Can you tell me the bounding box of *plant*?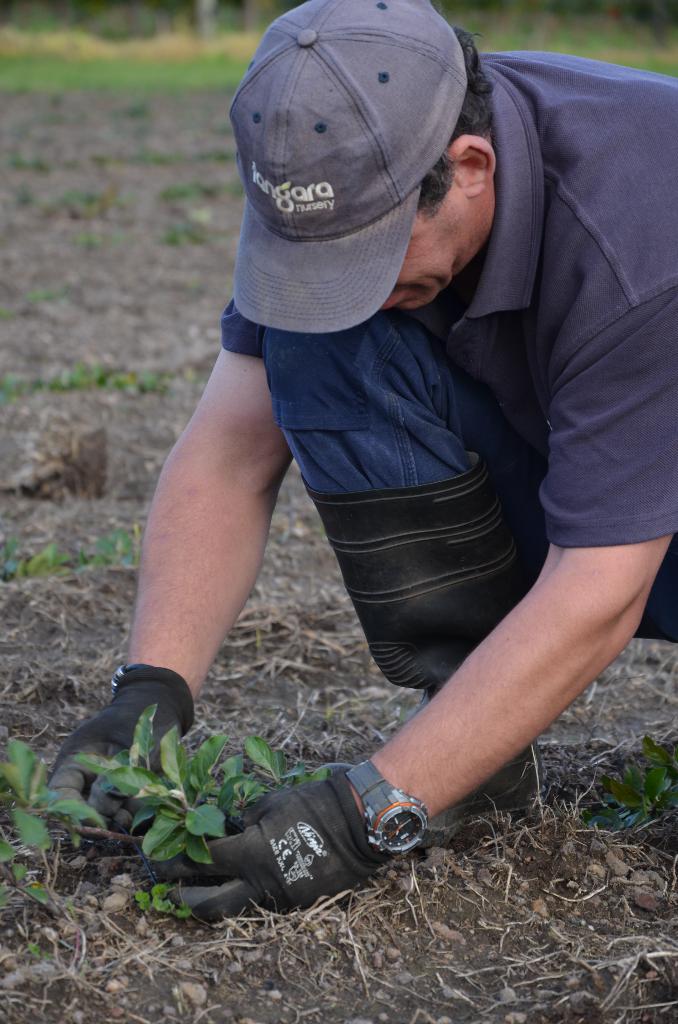
{"x1": 15, "y1": 541, "x2": 78, "y2": 569}.
